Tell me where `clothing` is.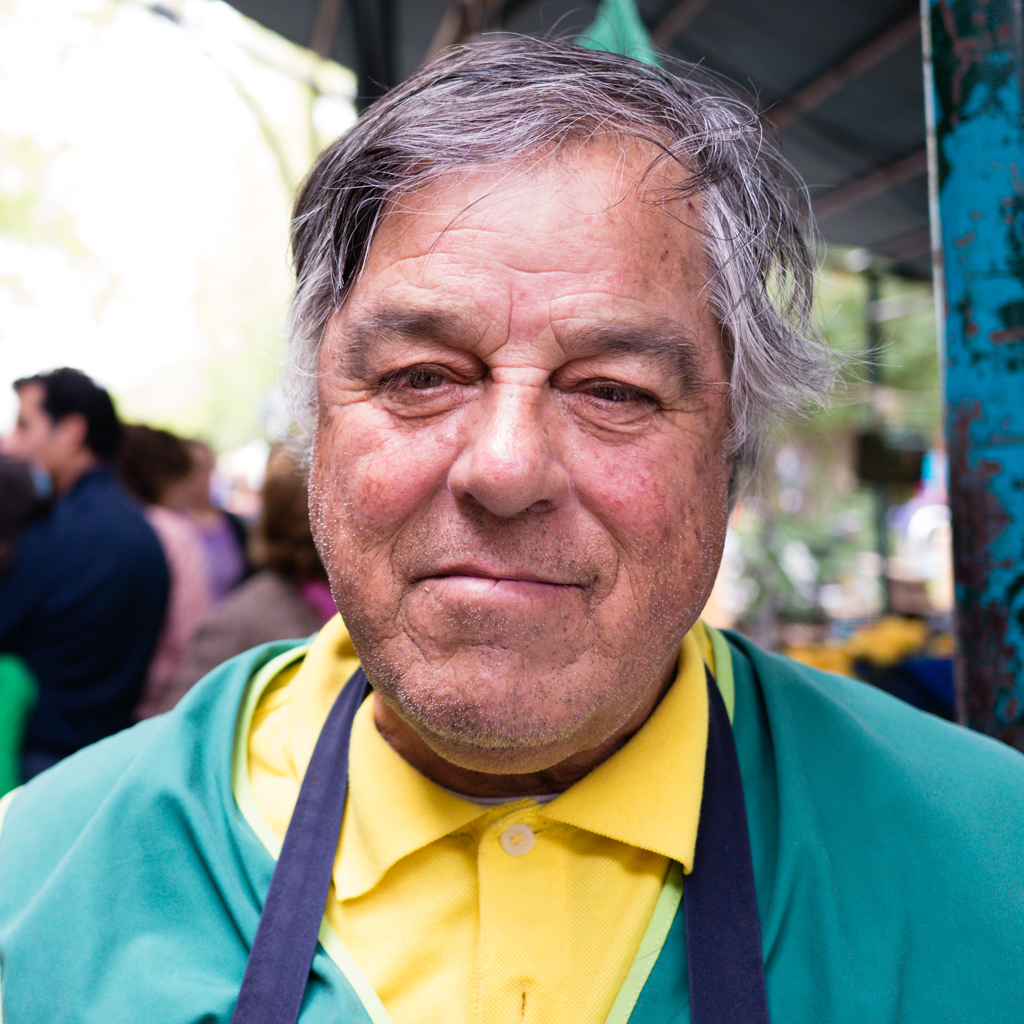
`clothing` is at [left=0, top=476, right=171, bottom=776].
